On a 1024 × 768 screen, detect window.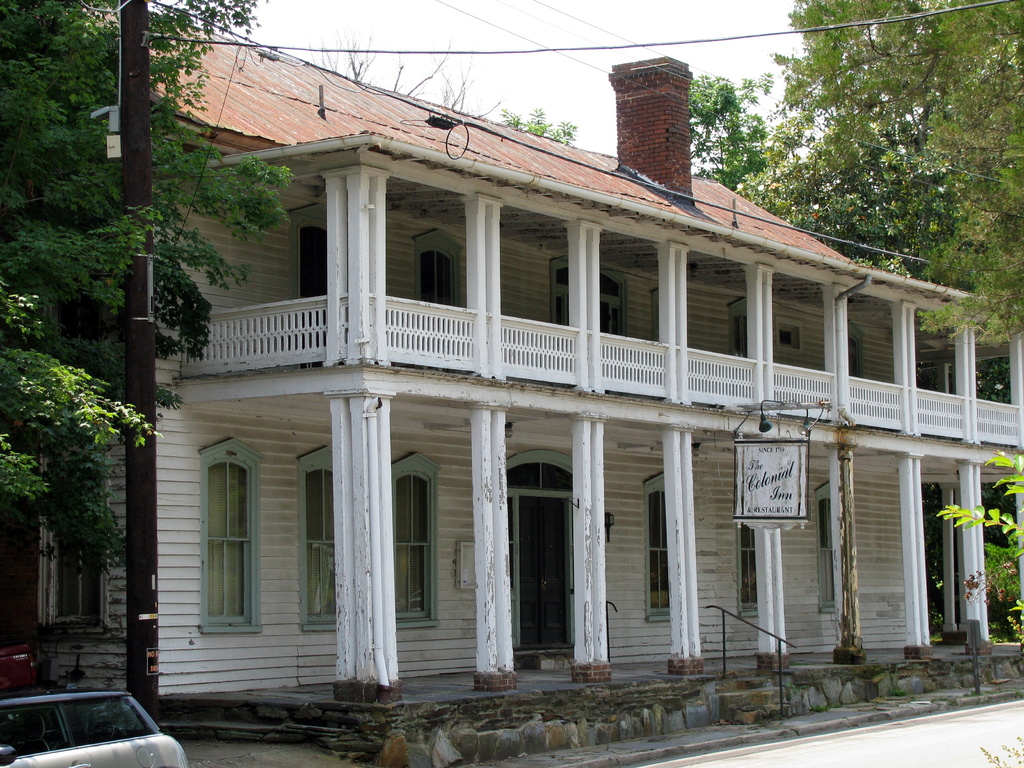
detection(202, 434, 271, 643).
